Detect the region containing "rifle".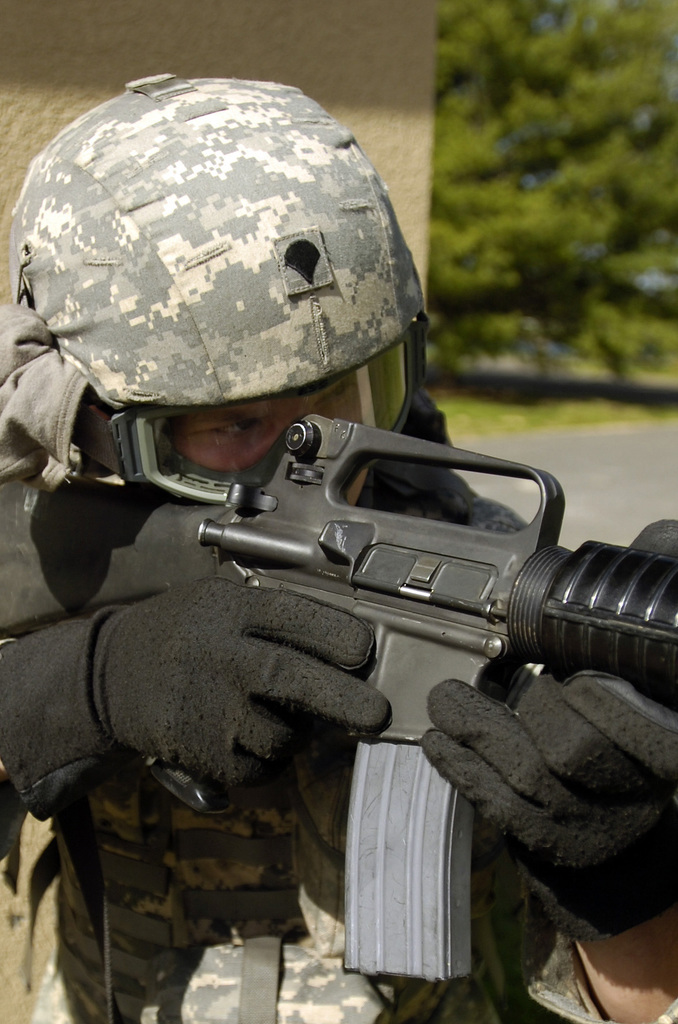
box=[0, 398, 677, 979].
